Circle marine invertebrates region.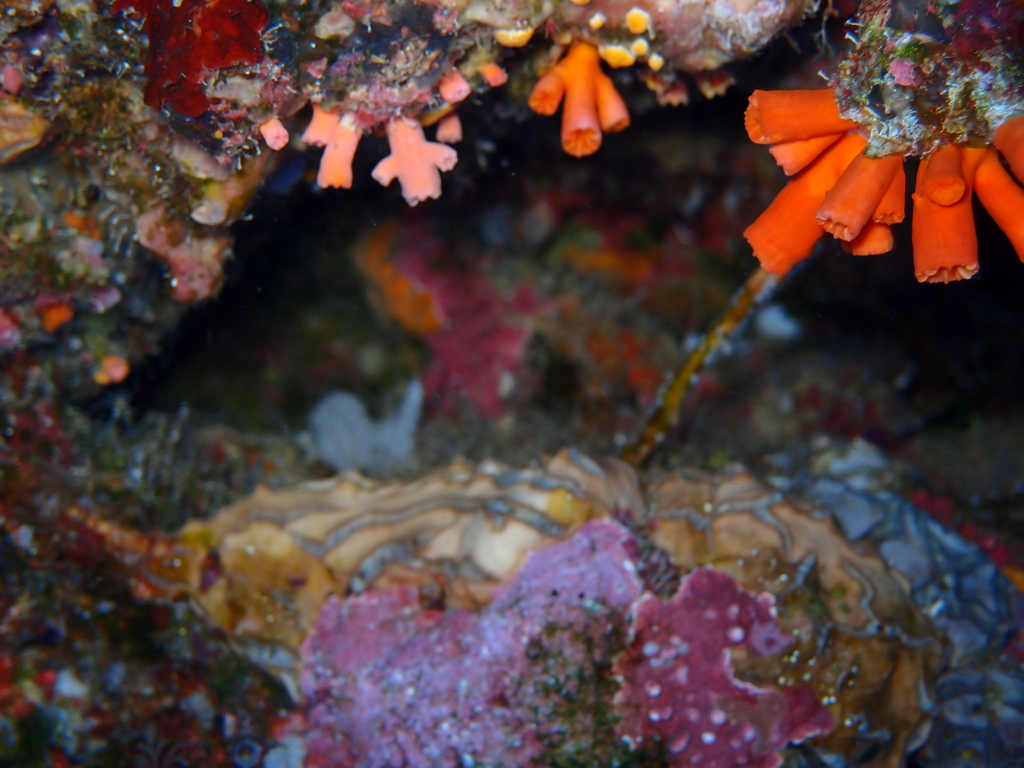
Region: 130,466,801,740.
